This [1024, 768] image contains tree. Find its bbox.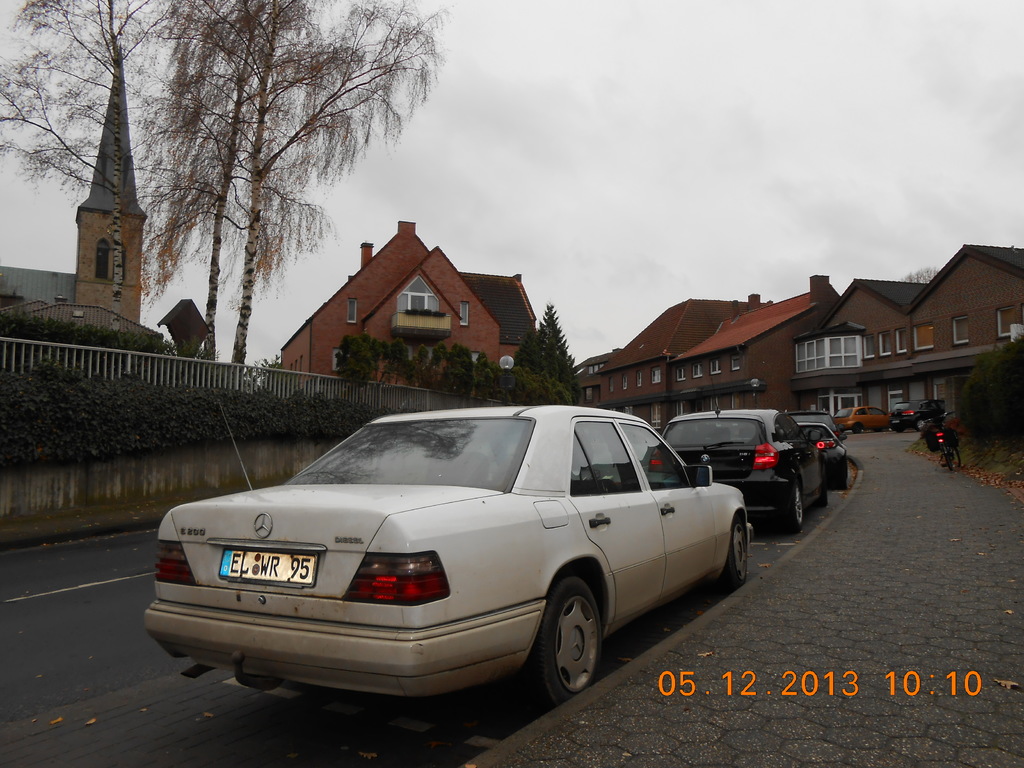
[x1=156, y1=0, x2=452, y2=367].
